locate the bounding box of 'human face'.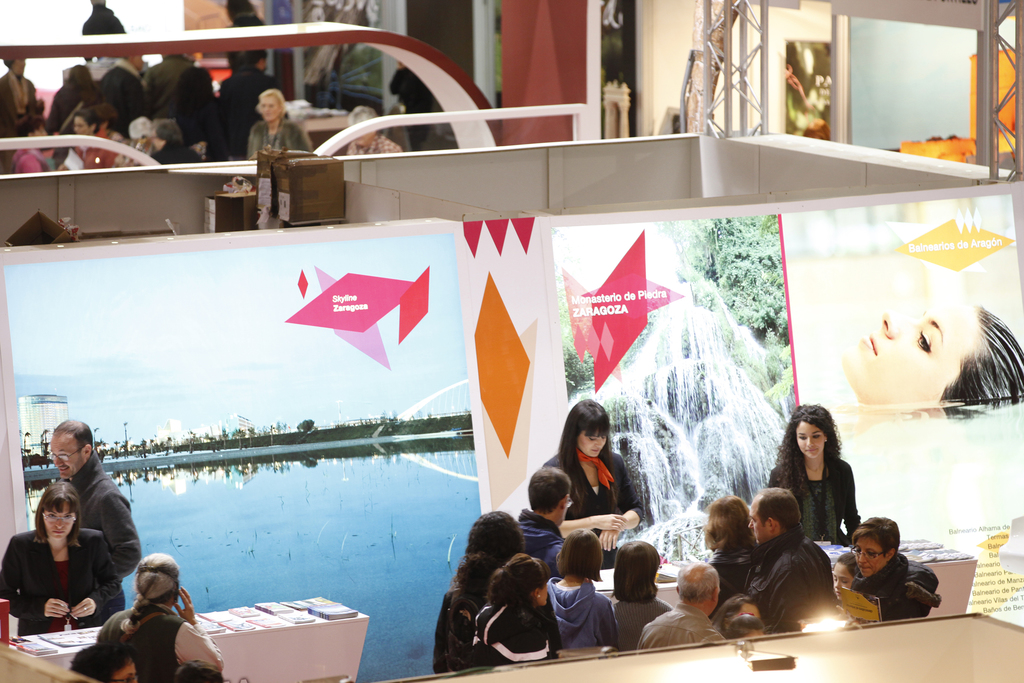
Bounding box: (x1=76, y1=120, x2=90, y2=134).
